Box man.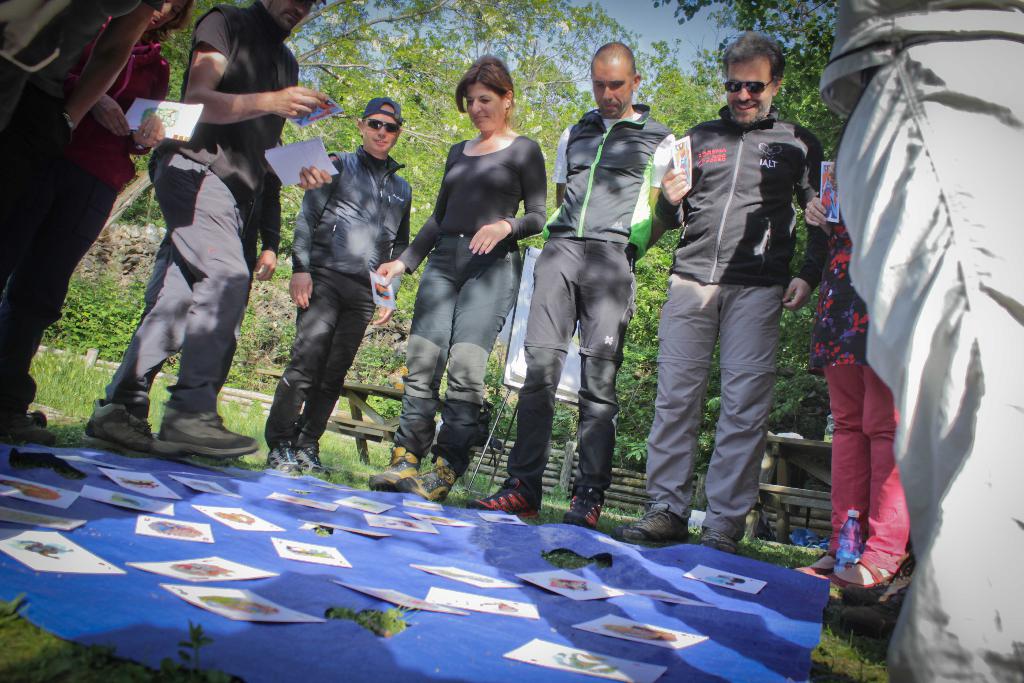
crop(469, 42, 671, 530).
